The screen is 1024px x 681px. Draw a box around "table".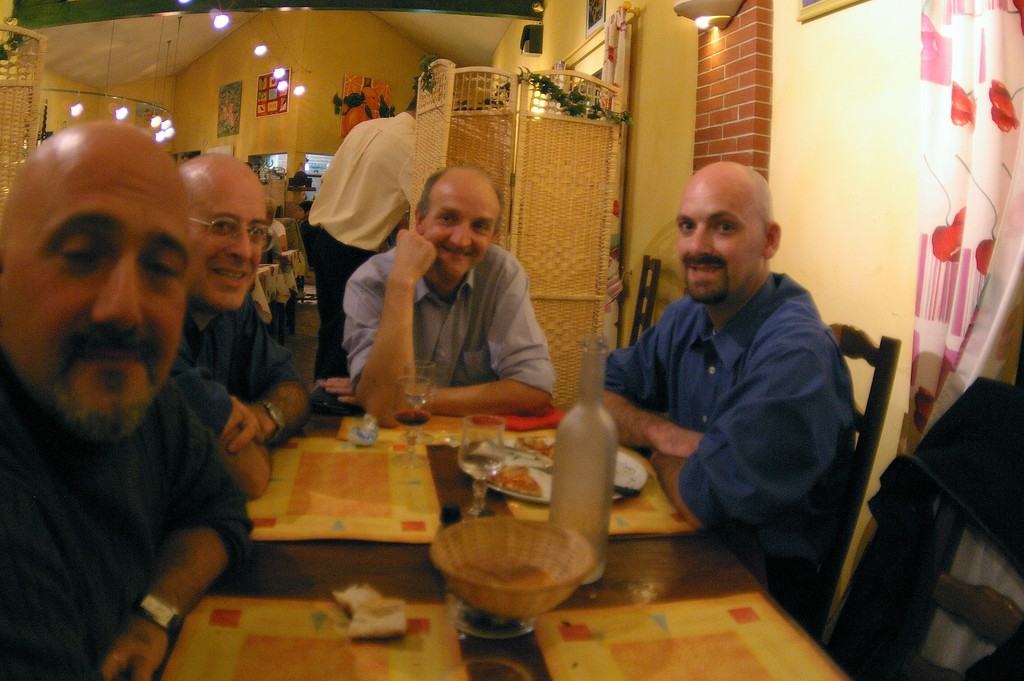
bbox=[87, 317, 845, 679].
